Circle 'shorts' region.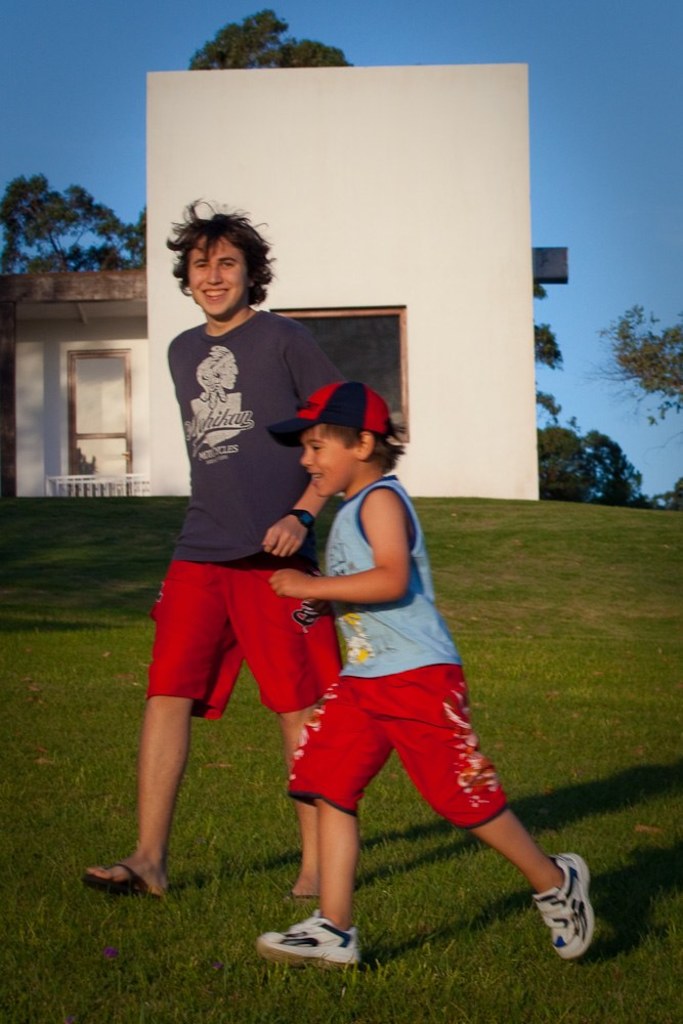
Region: <bbox>288, 666, 508, 830</bbox>.
